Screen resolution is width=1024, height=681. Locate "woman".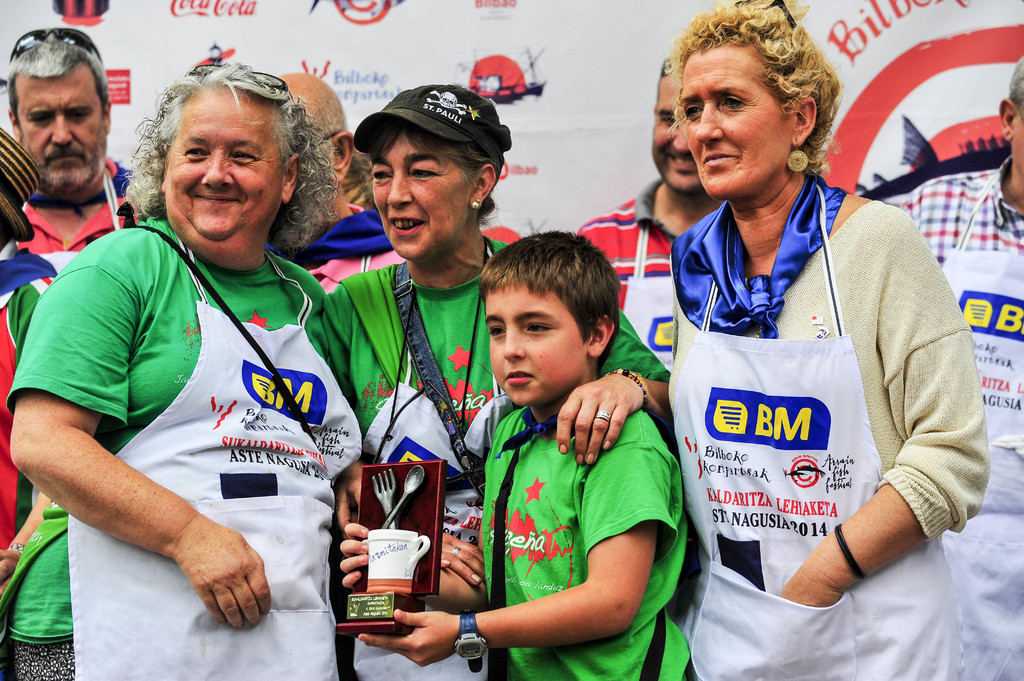
rect(275, 68, 486, 287).
